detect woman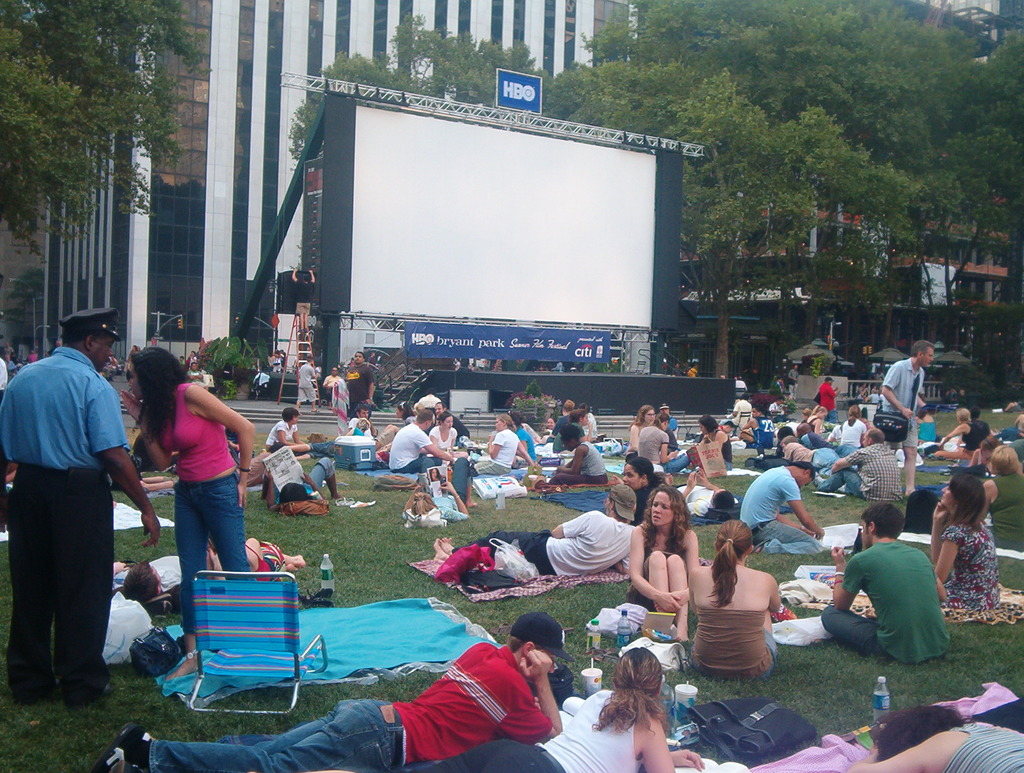
box=[377, 648, 703, 772]
